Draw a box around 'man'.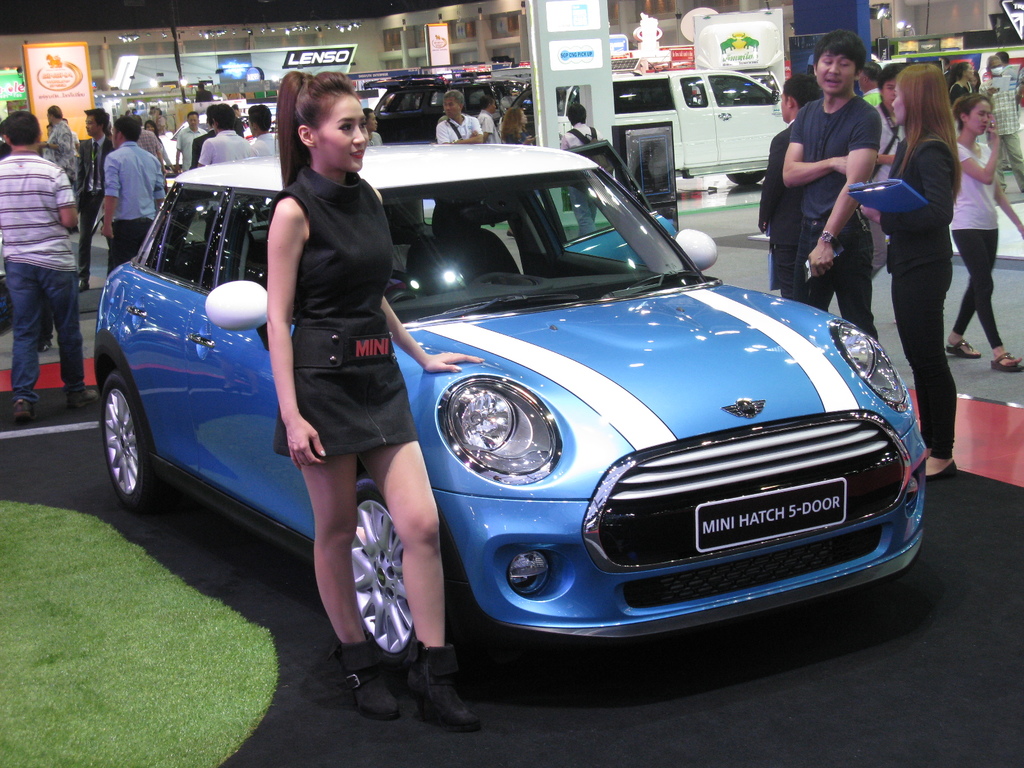
(0,106,93,408).
